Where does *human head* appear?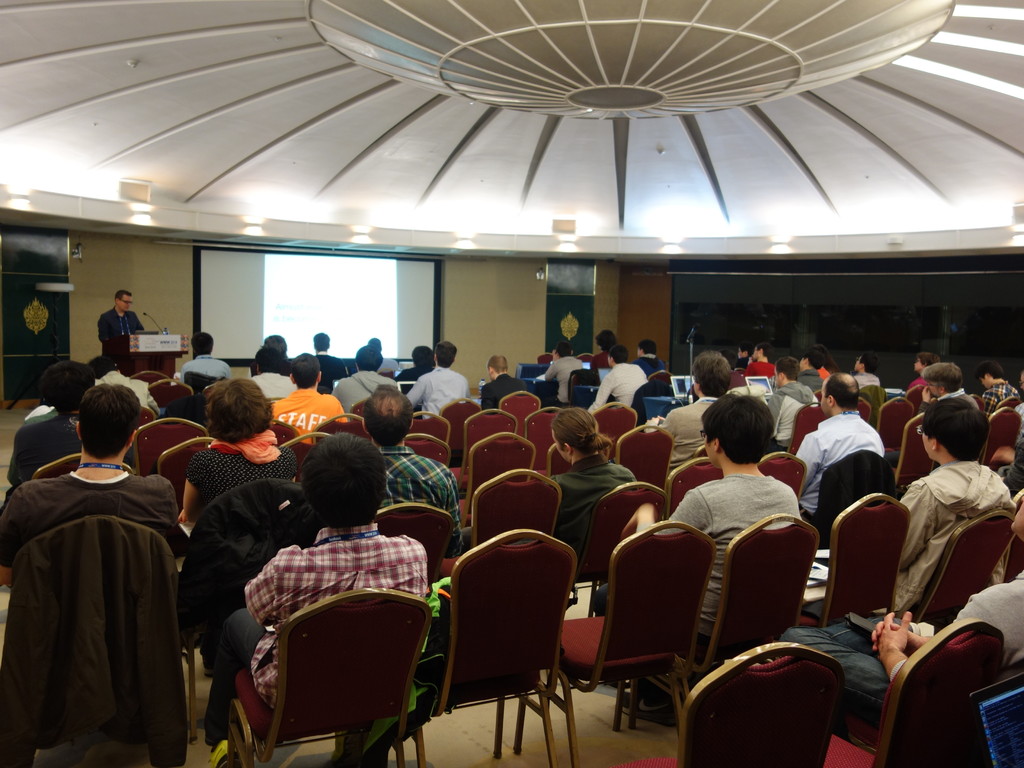
Appears at Rect(737, 346, 752, 358).
